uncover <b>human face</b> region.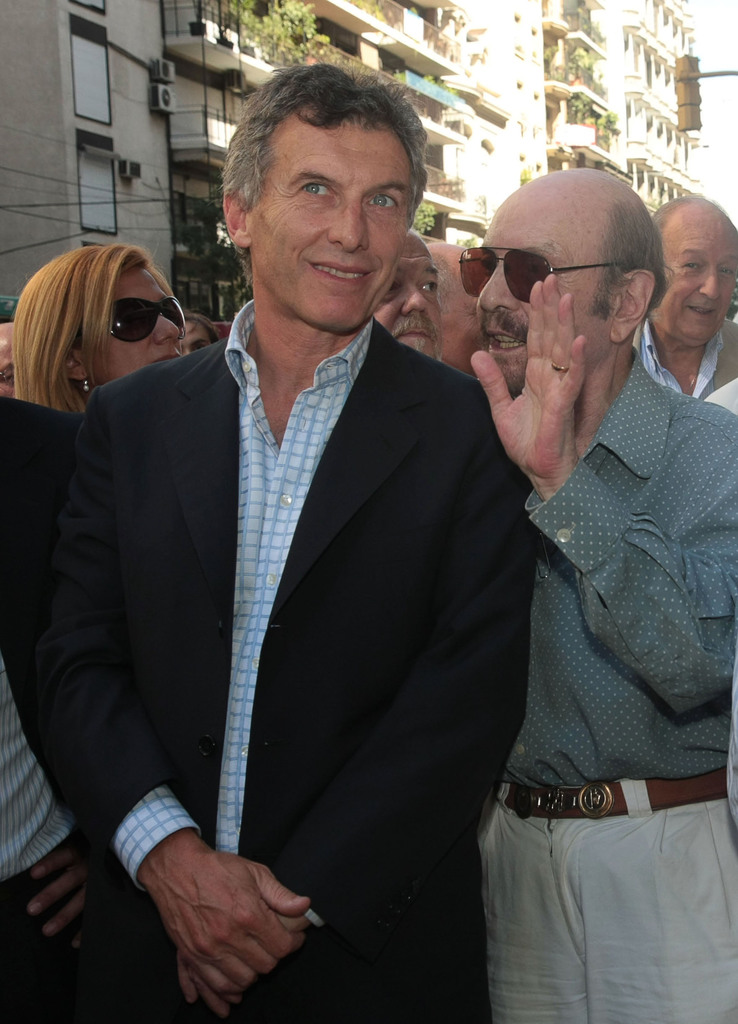
Uncovered: locate(85, 260, 183, 381).
